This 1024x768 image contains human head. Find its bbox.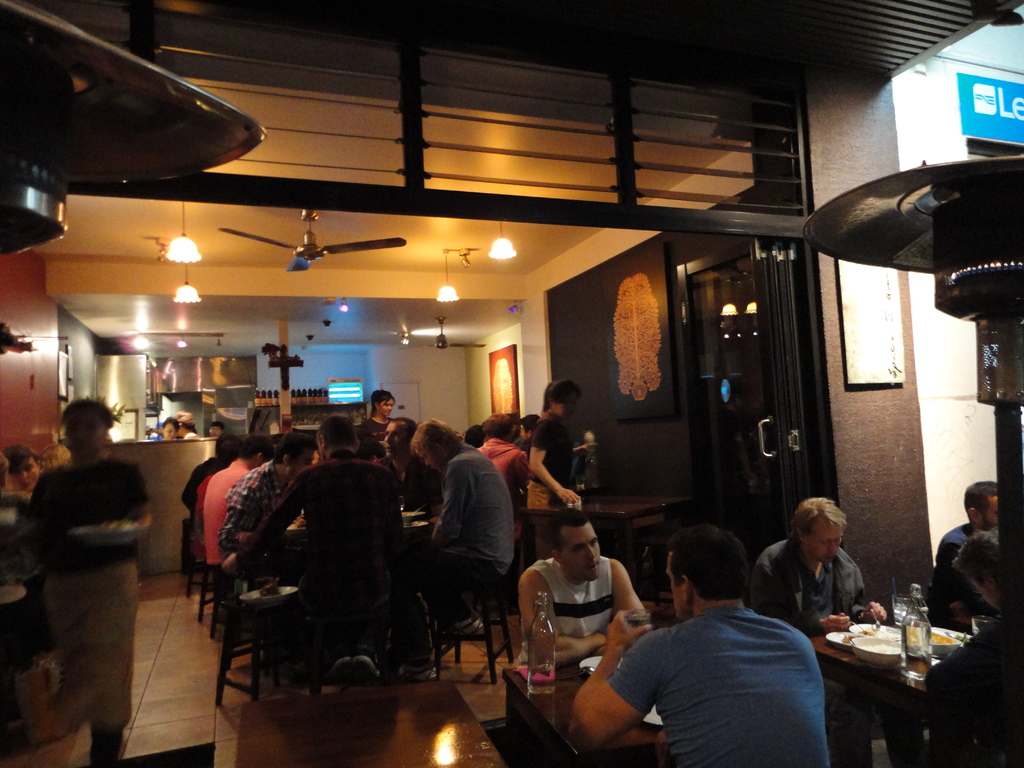
(x1=372, y1=387, x2=398, y2=415).
